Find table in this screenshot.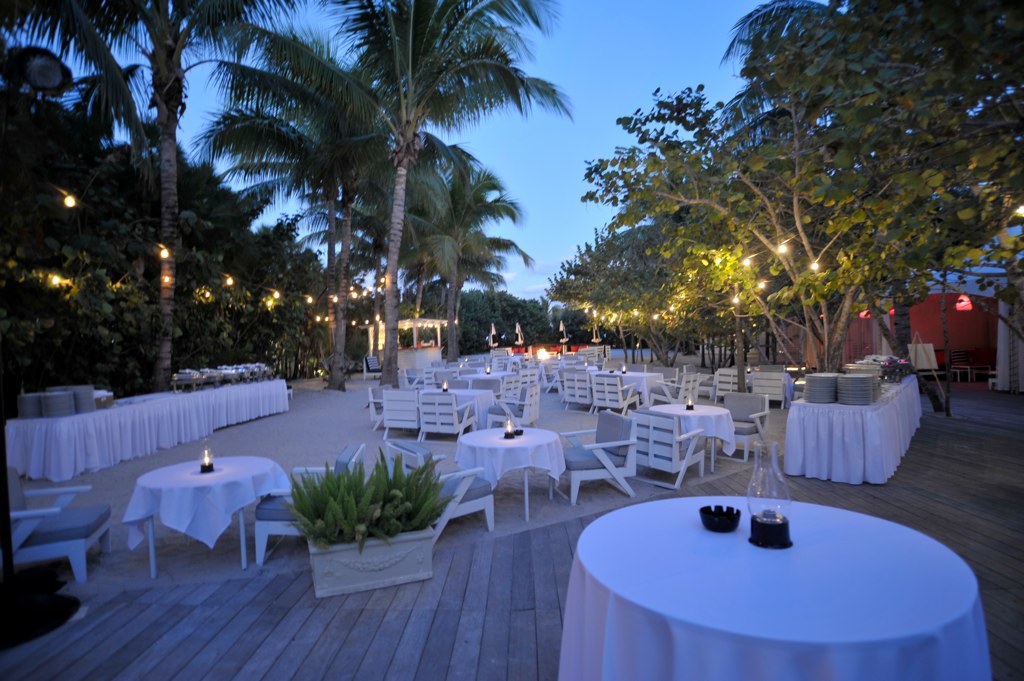
The bounding box for table is {"left": 454, "top": 424, "right": 562, "bottom": 519}.
